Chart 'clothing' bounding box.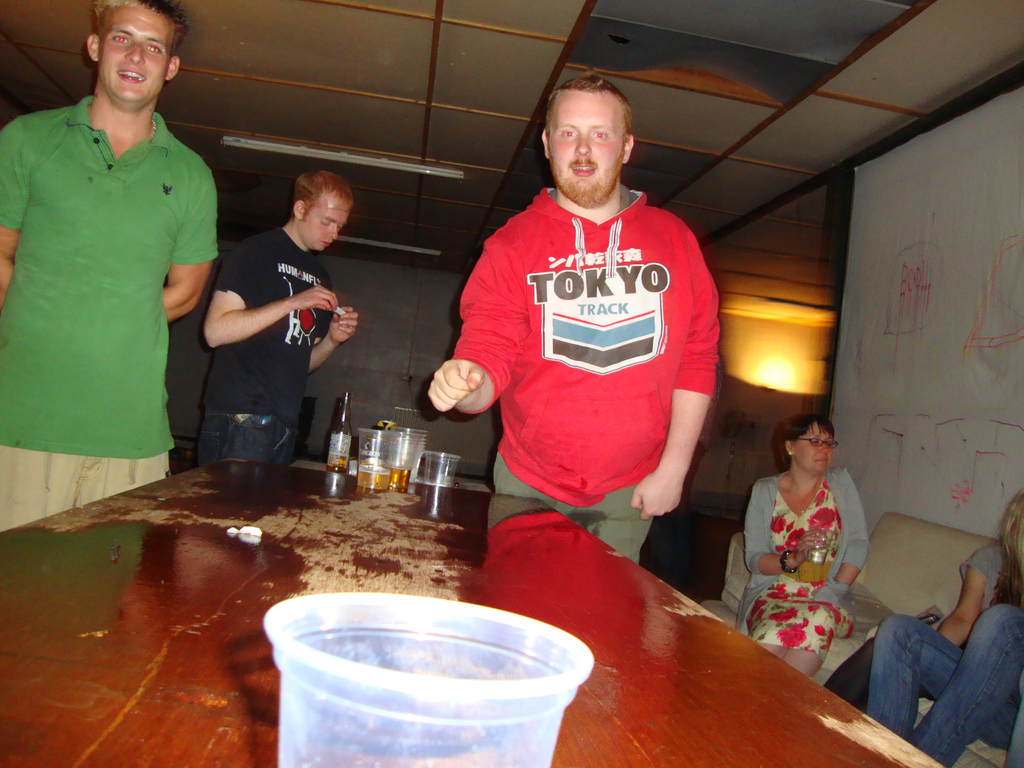
Charted: (209, 229, 342, 462).
